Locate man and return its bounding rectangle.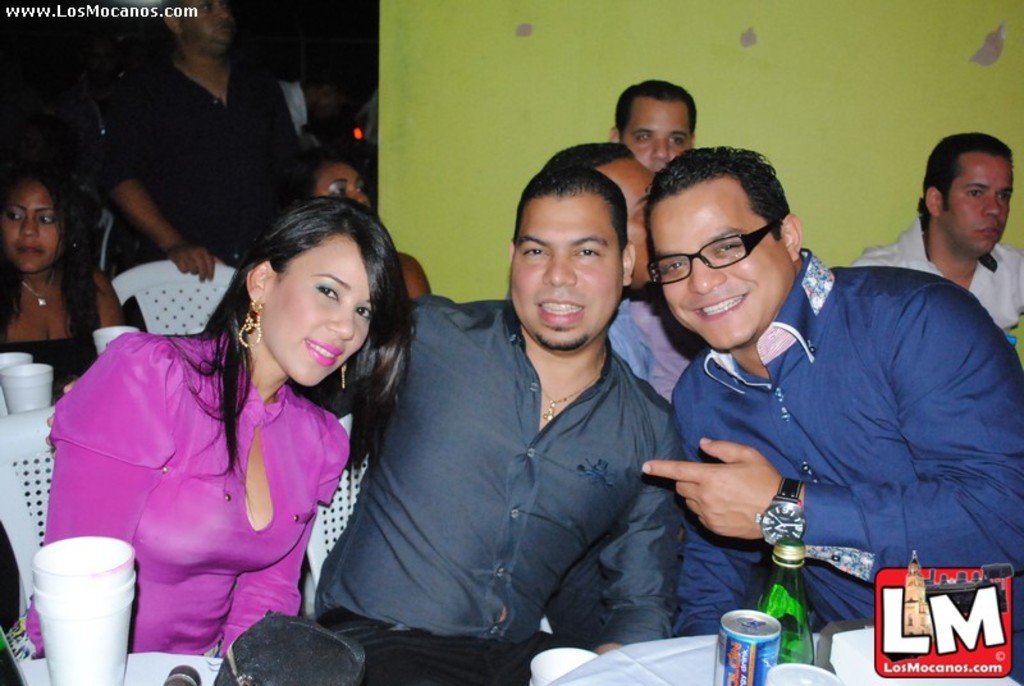
311:157:690:685.
